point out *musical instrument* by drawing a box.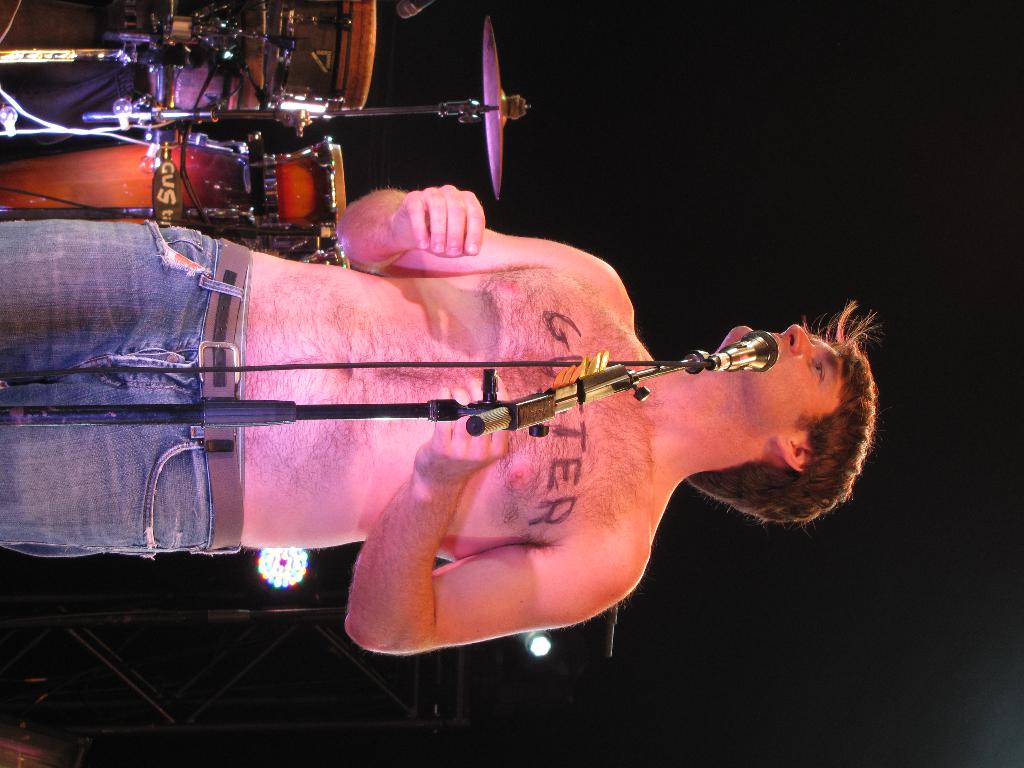
(x1=0, y1=0, x2=174, y2=151).
